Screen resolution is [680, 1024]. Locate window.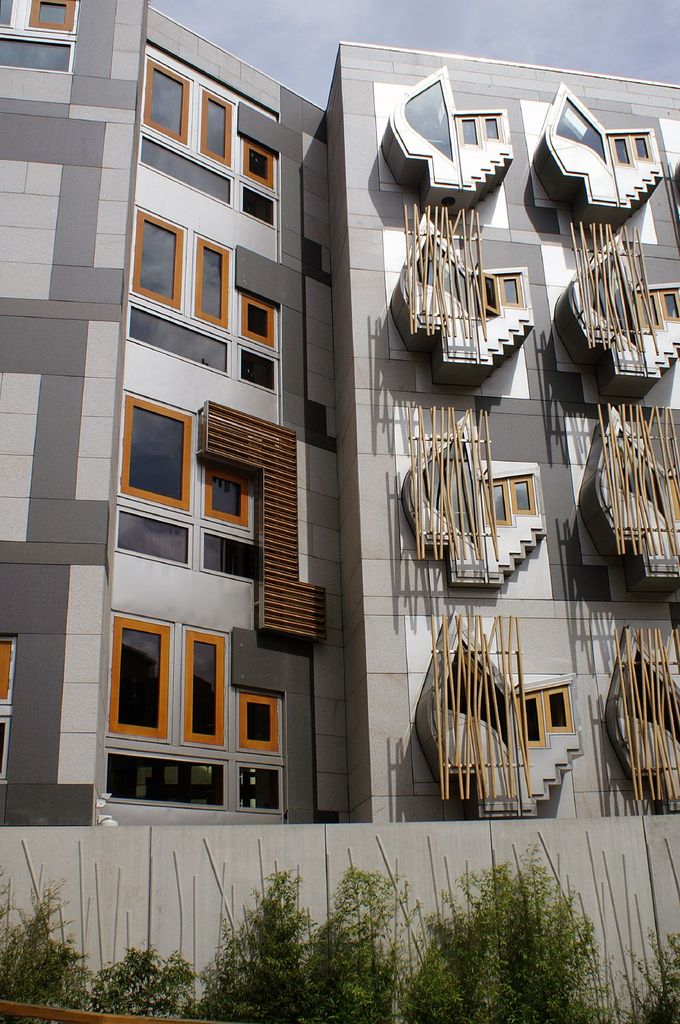
141, 52, 288, 252.
